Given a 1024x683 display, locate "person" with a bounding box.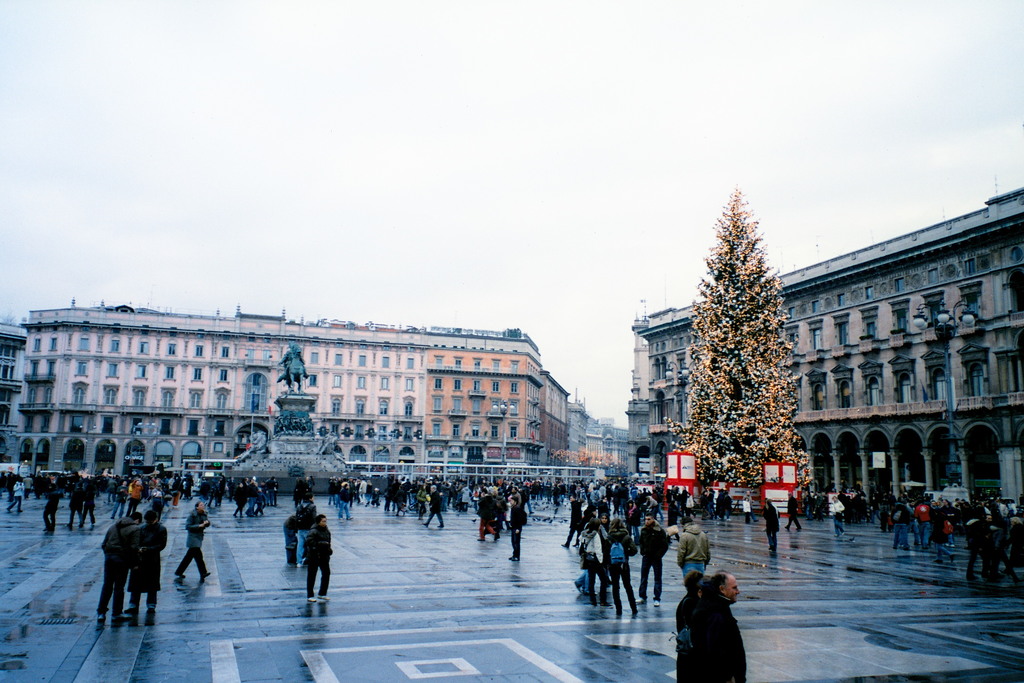
Located: 508 495 527 562.
